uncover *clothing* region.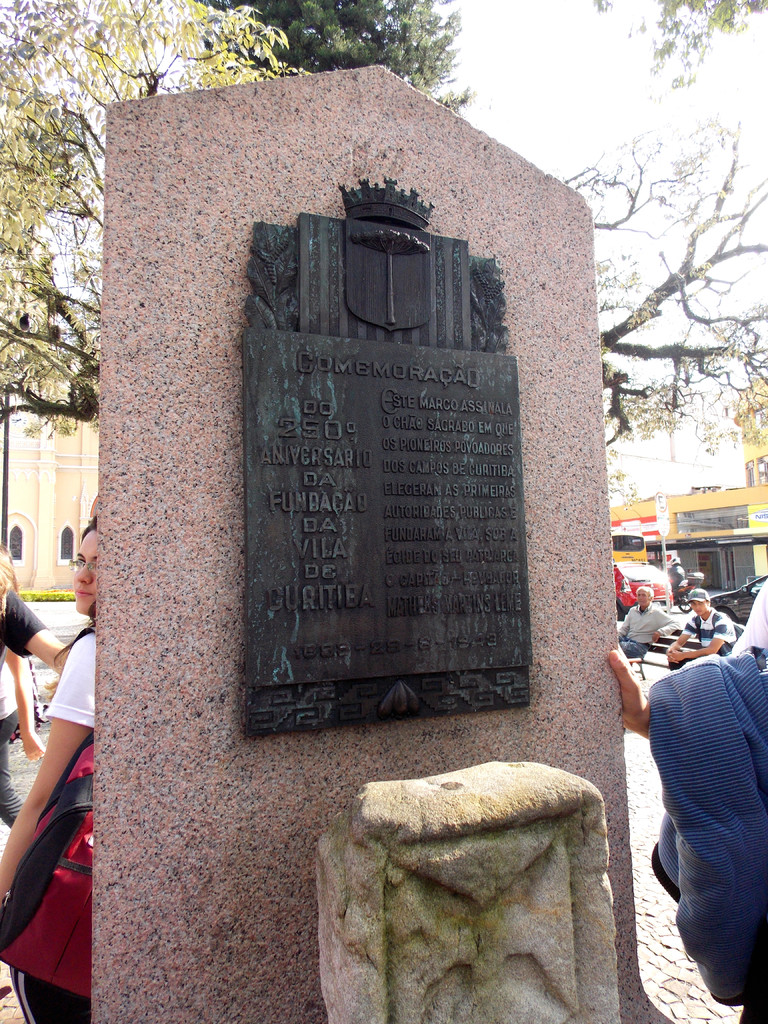
Uncovered: l=634, t=601, r=762, b=941.
